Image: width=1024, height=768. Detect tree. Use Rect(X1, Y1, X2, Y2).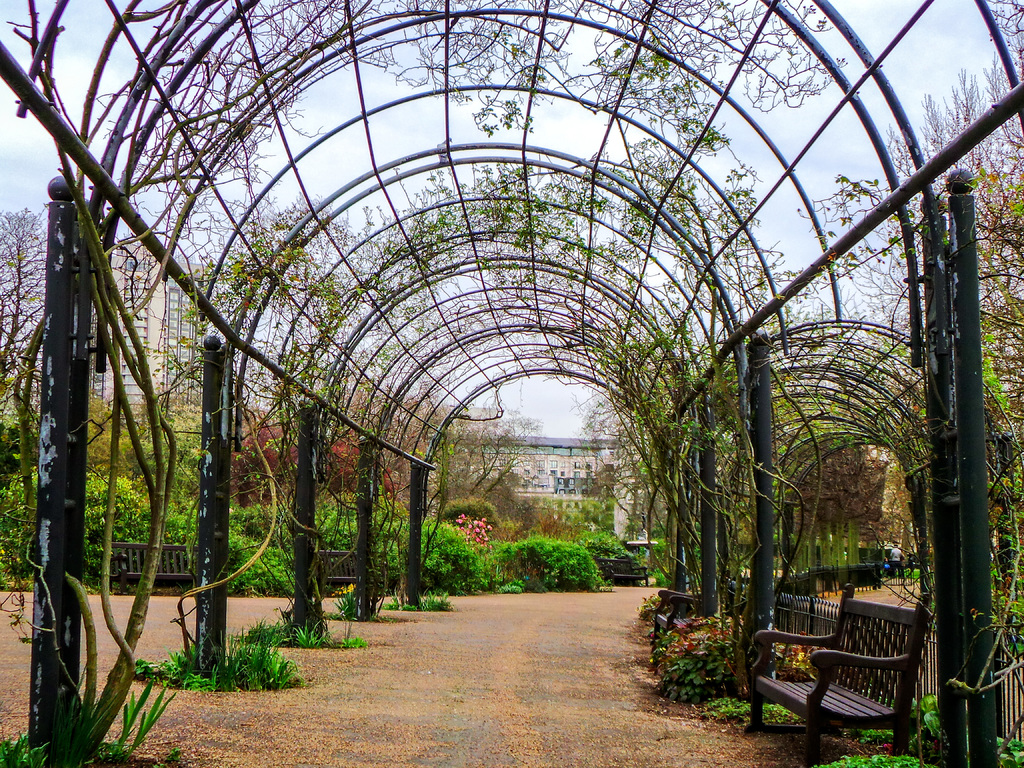
Rect(0, 204, 49, 384).
